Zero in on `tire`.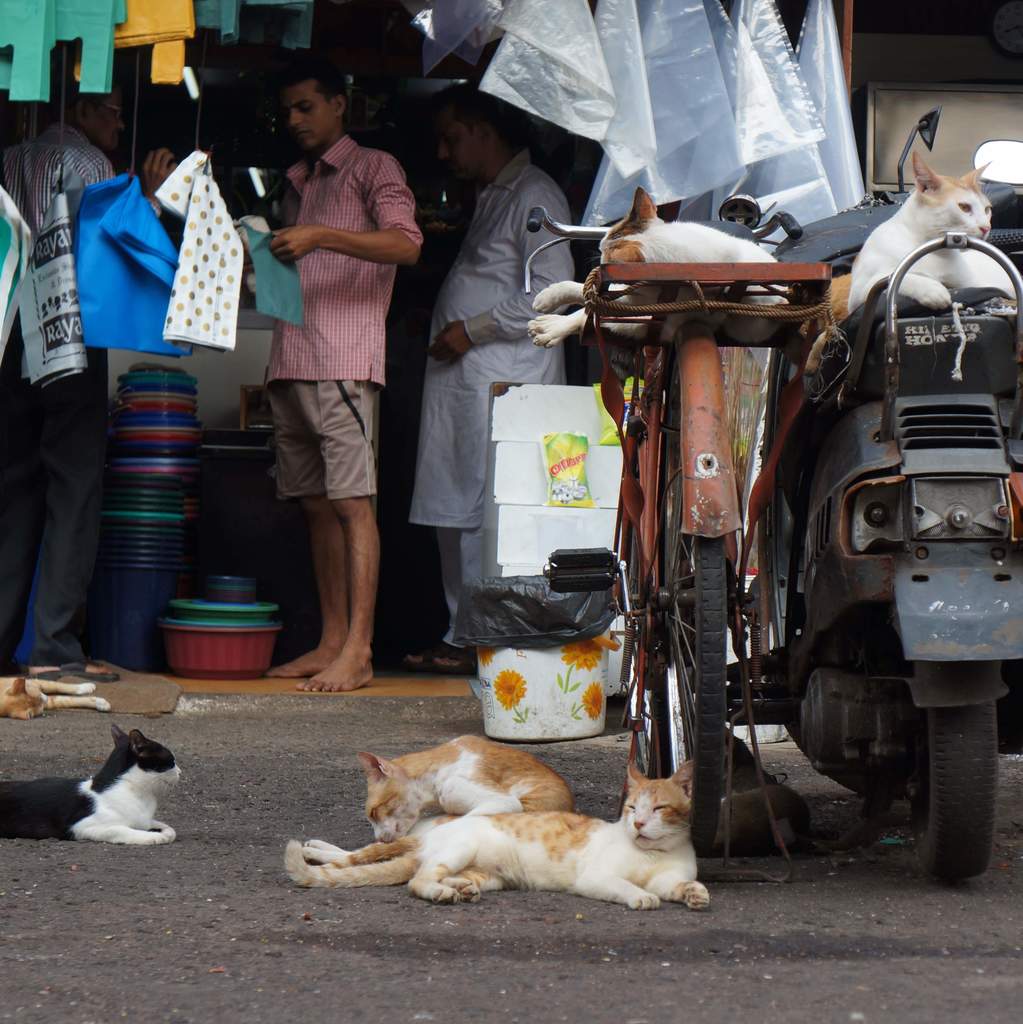
Zeroed in: 785, 696, 906, 793.
